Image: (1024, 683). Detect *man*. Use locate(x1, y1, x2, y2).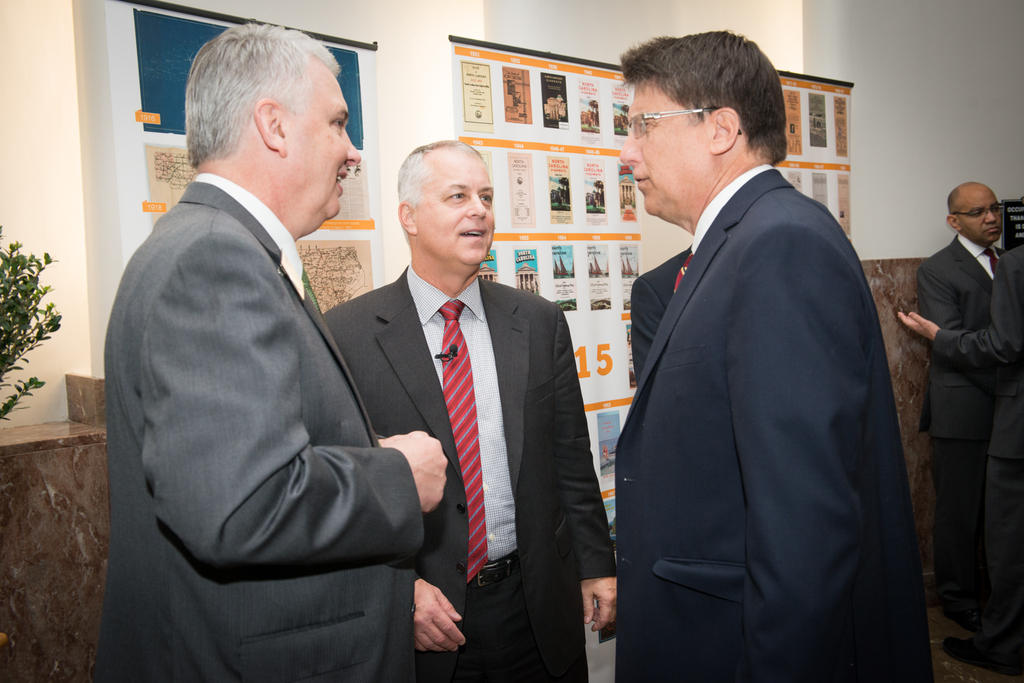
locate(87, 19, 451, 682).
